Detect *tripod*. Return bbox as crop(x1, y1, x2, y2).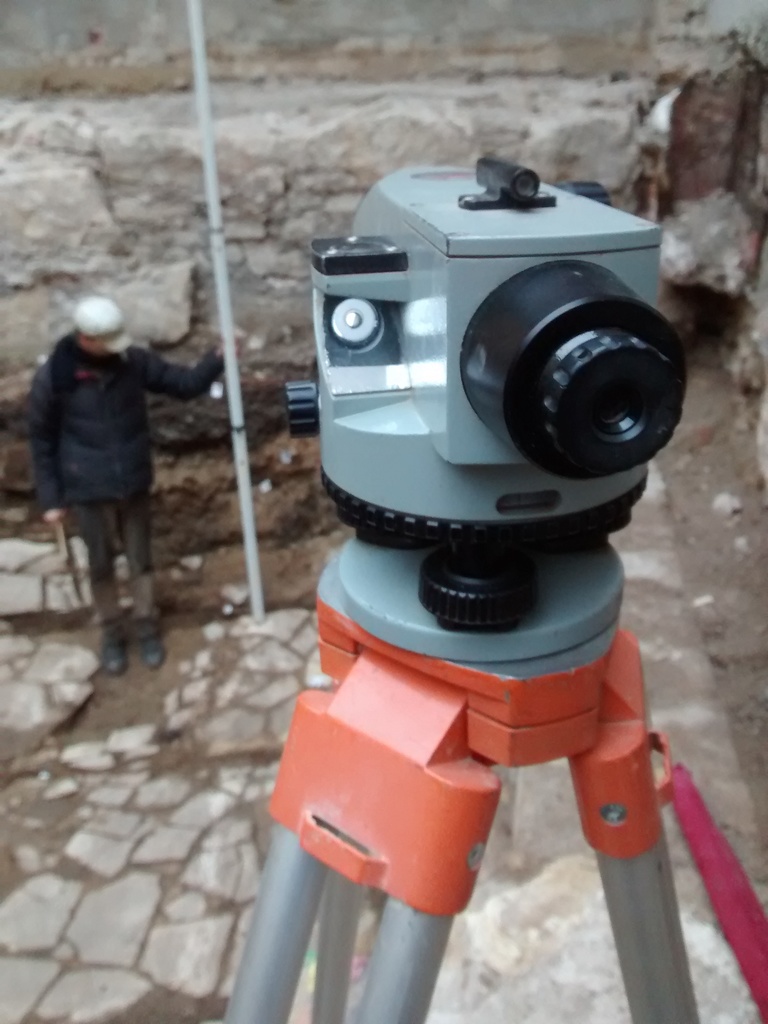
crop(220, 537, 700, 1023).
